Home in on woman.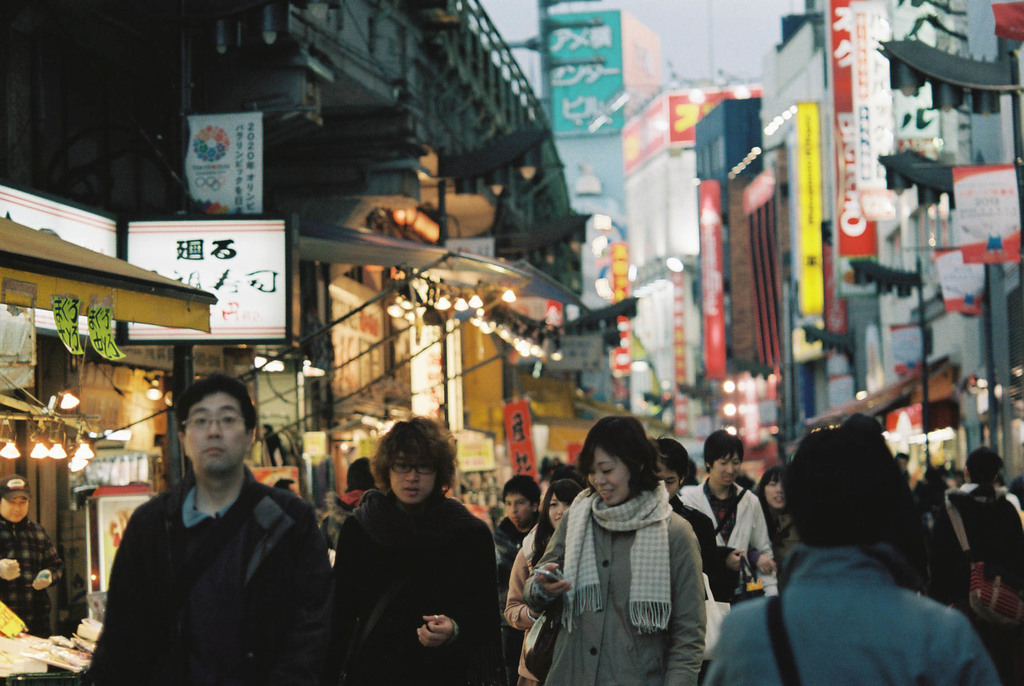
Homed in at <box>754,462,812,567</box>.
